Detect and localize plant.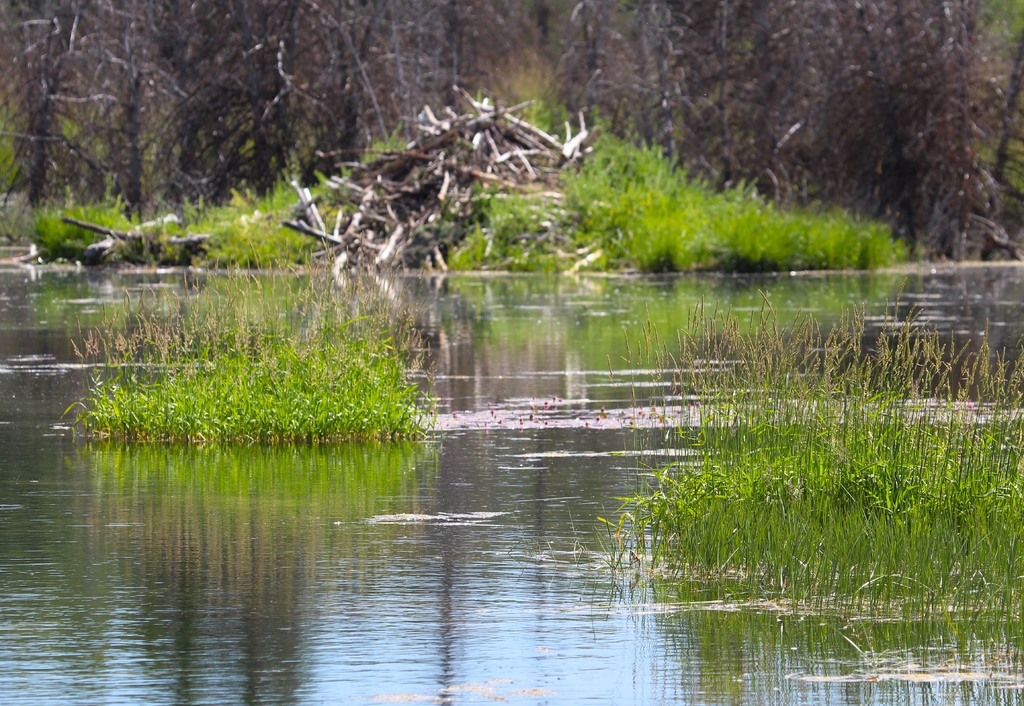
Localized at detection(0, 117, 24, 198).
